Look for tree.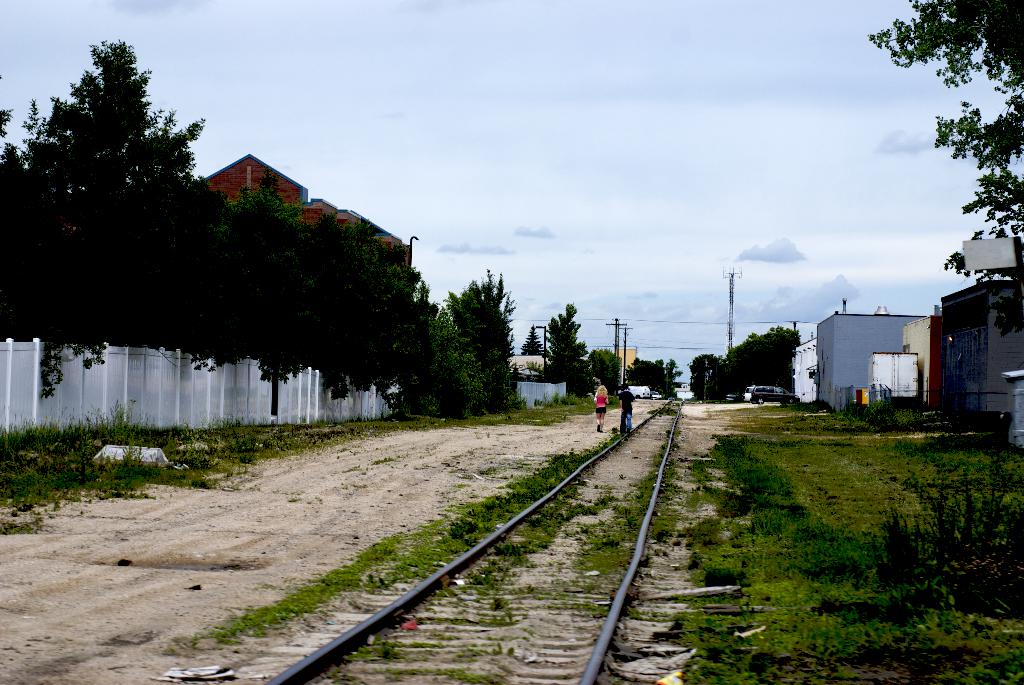
Found: bbox=[540, 301, 593, 393].
